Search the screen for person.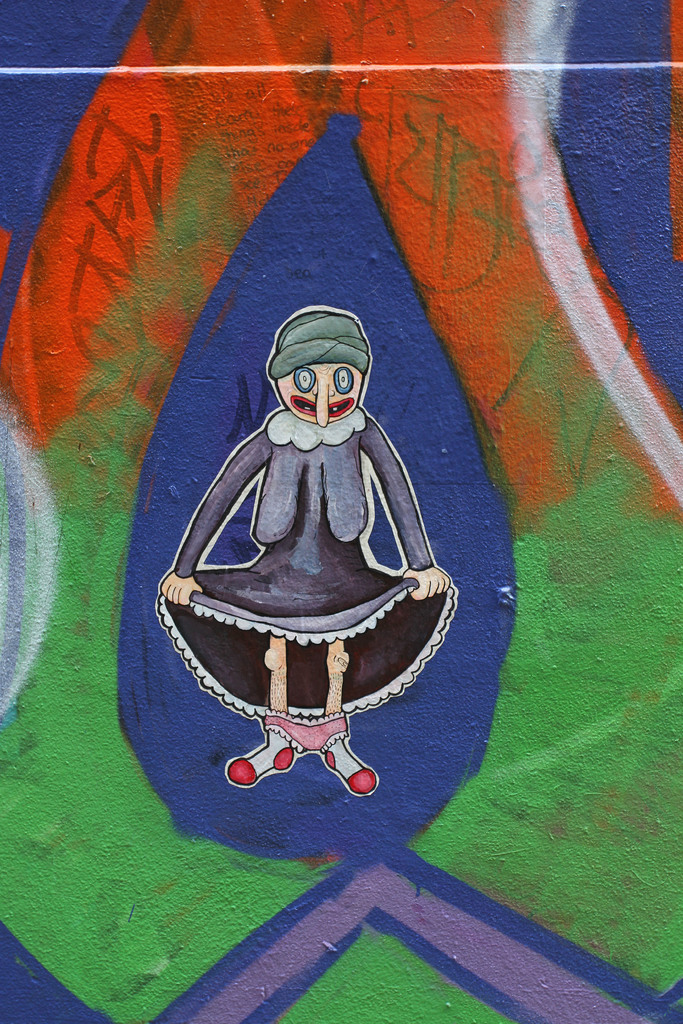
Found at (left=148, top=303, right=470, bottom=799).
